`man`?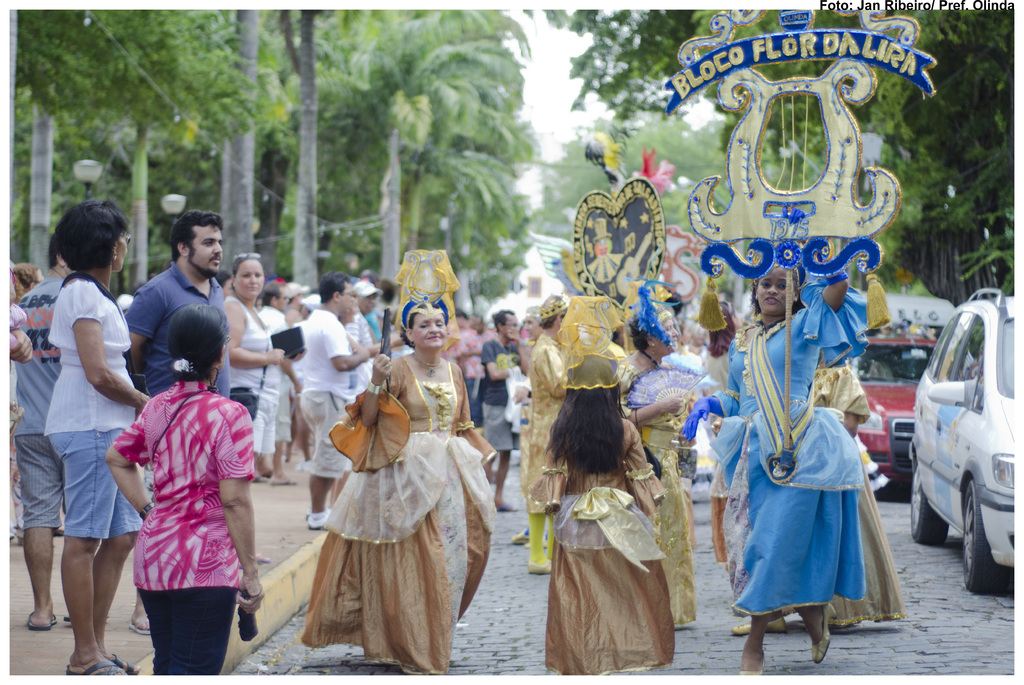
x1=4, y1=233, x2=77, y2=634
